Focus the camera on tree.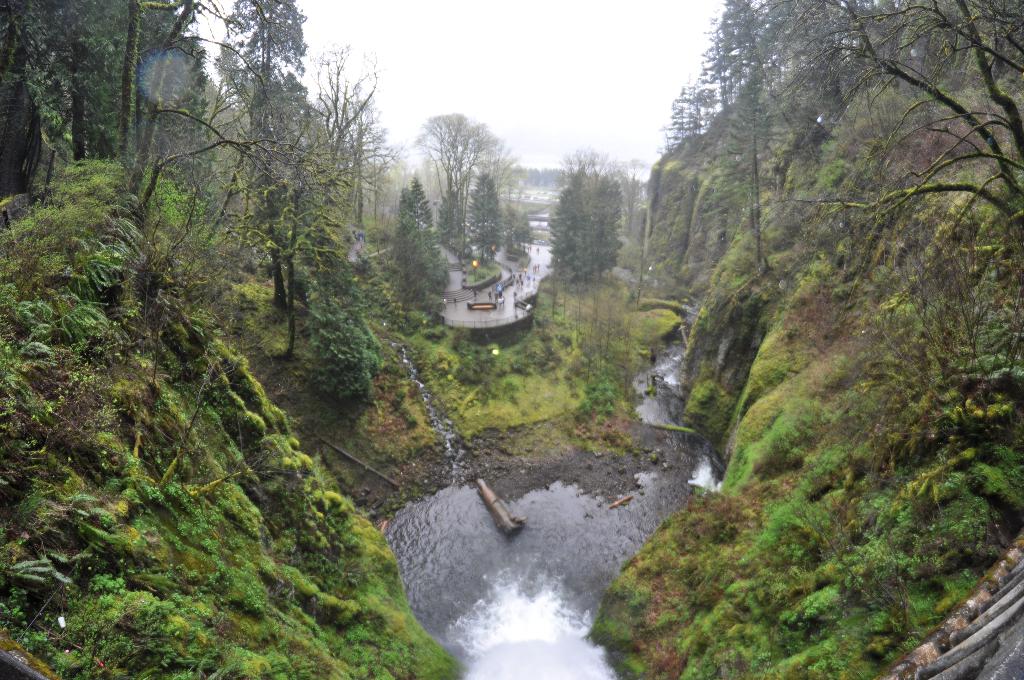
Focus region: detection(551, 145, 607, 283).
